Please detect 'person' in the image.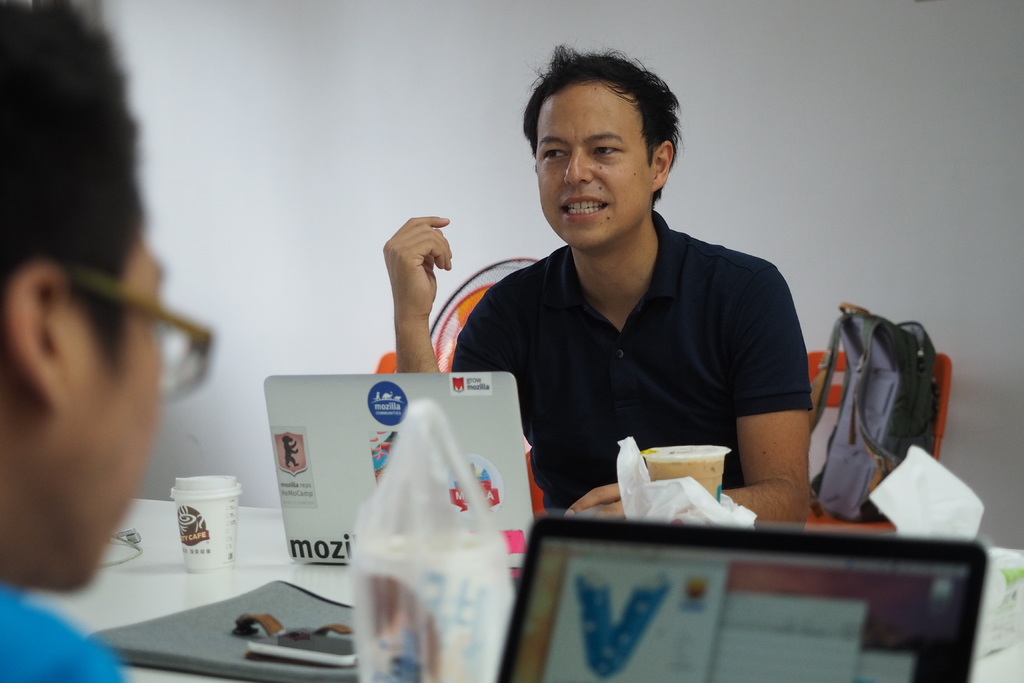
<region>0, 0, 175, 682</region>.
